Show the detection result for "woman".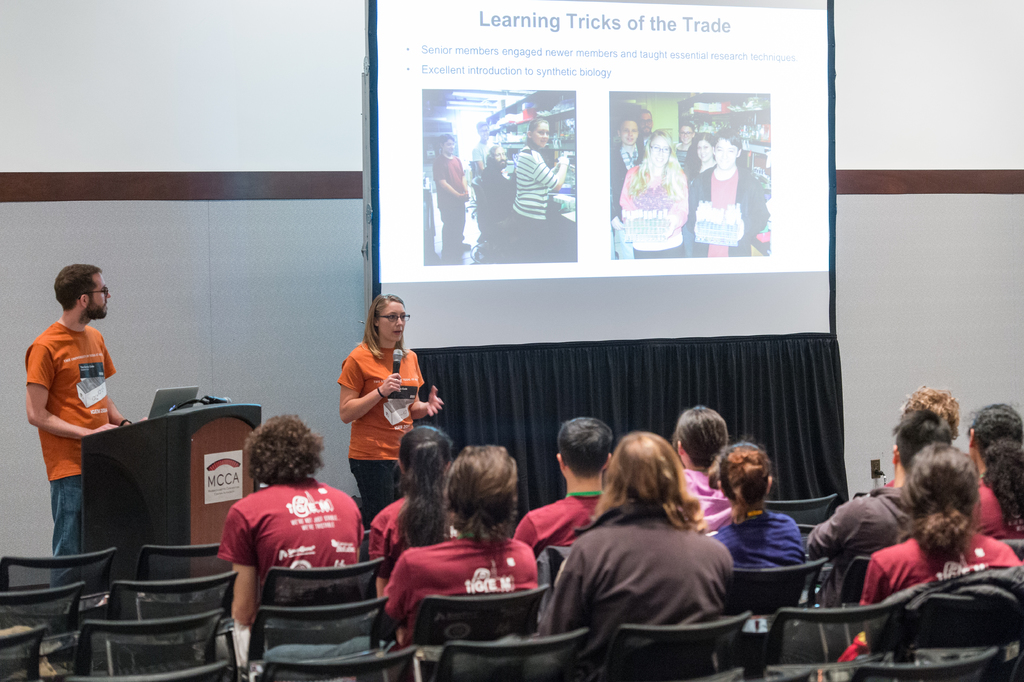
bbox(687, 130, 719, 175).
